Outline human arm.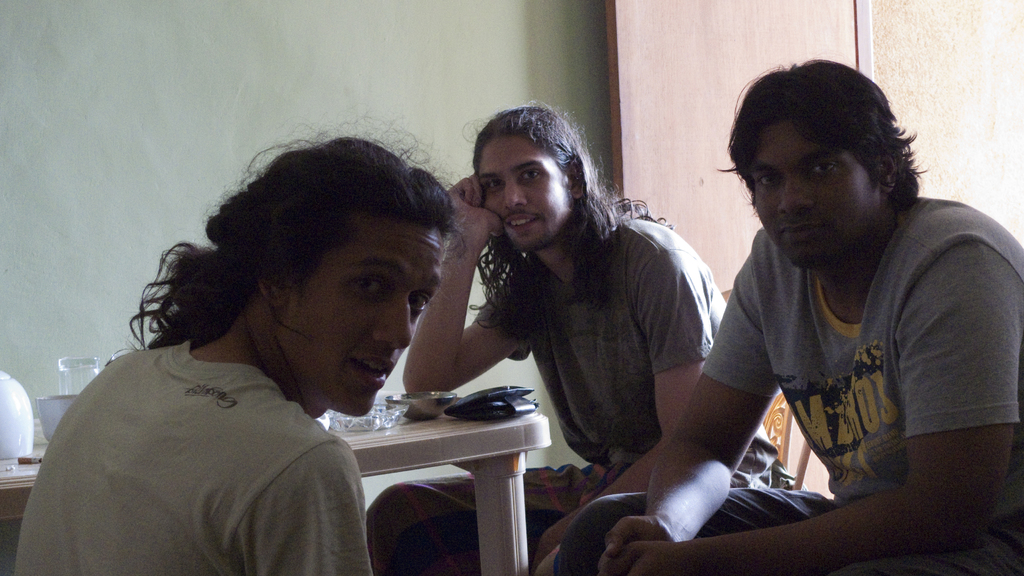
Outline: box=[400, 191, 499, 411].
